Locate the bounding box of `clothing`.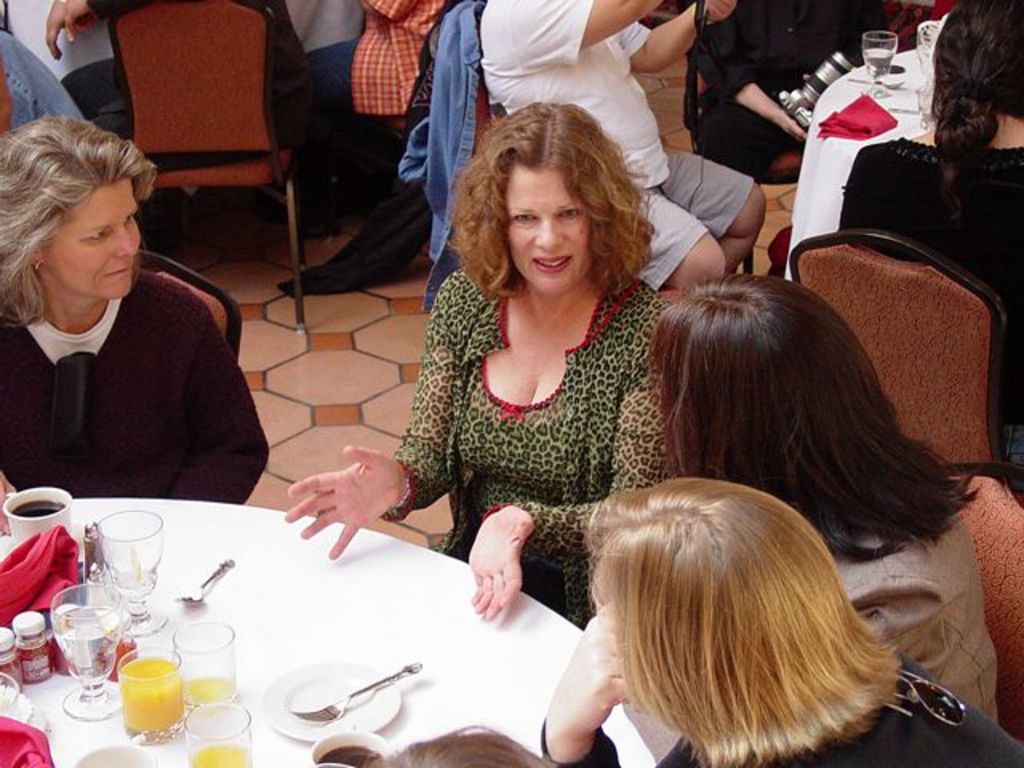
Bounding box: <region>278, 0, 459, 288</region>.
